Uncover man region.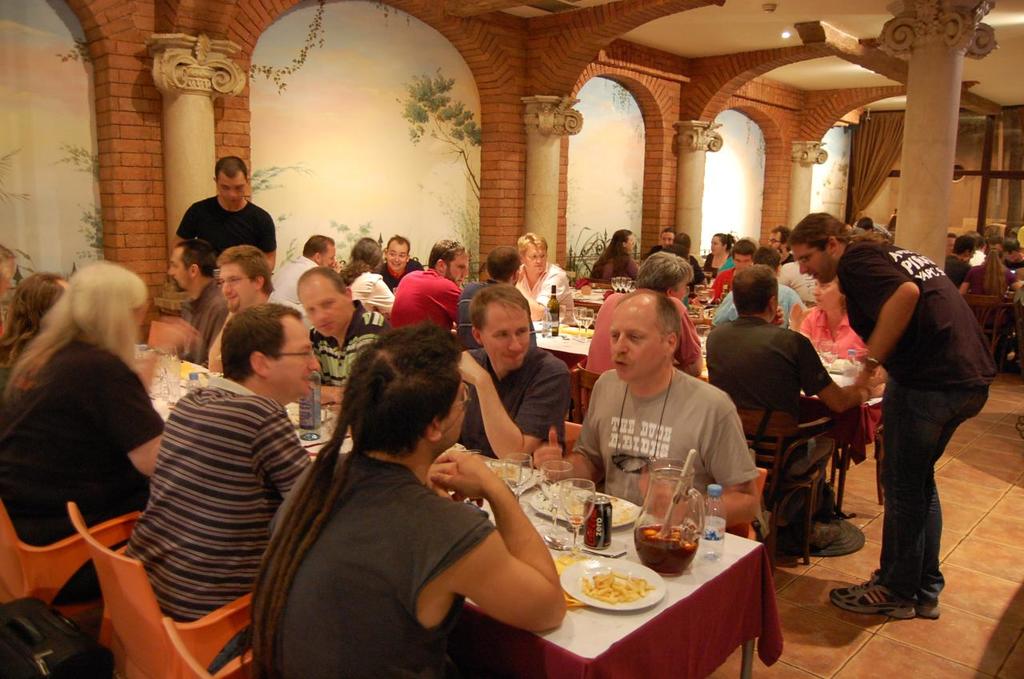
Uncovered: <box>168,156,279,290</box>.
